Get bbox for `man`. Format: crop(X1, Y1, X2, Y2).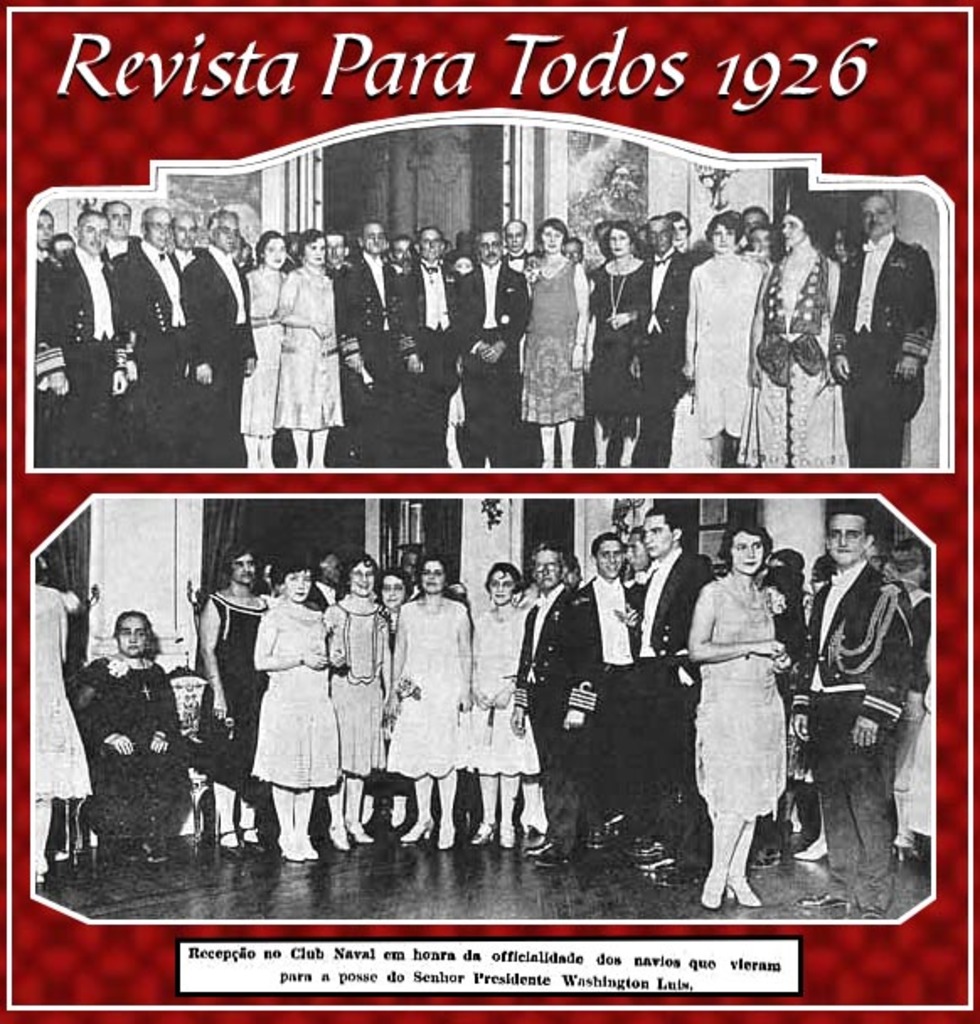
crop(44, 211, 133, 465).
